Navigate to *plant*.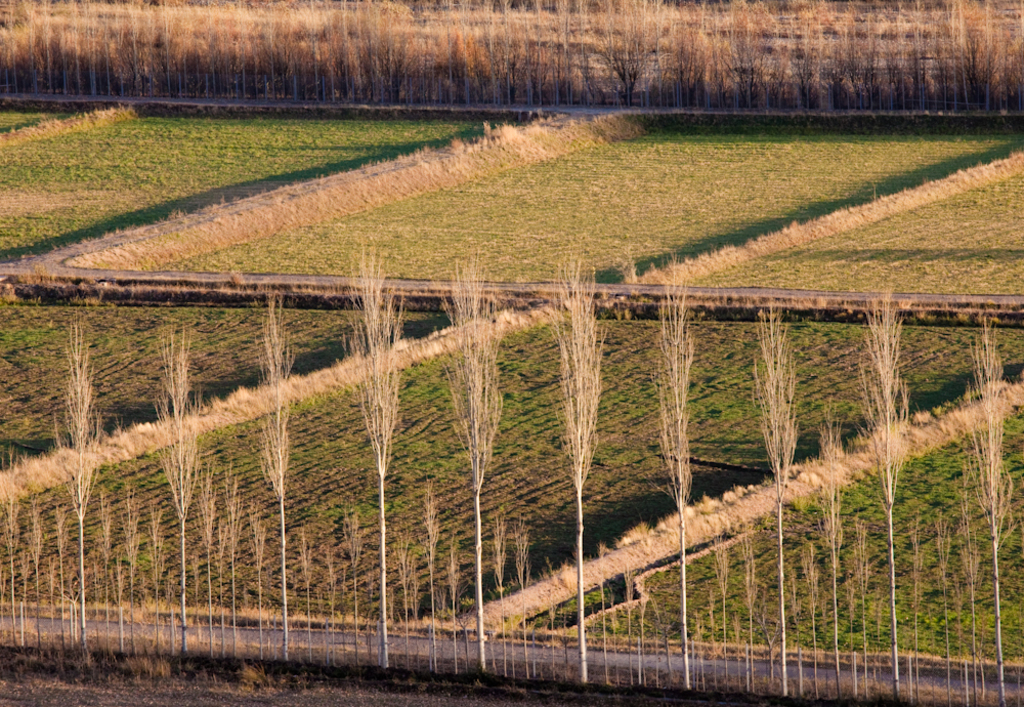
Navigation target: l=940, t=322, r=1013, b=706.
